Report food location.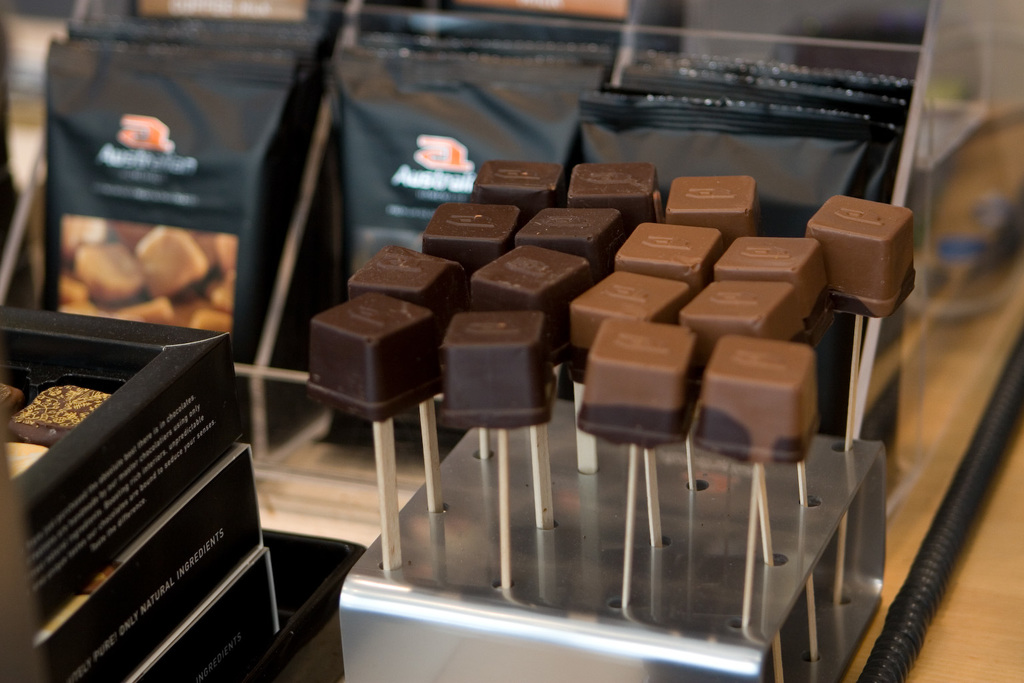
Report: {"left": 567, "top": 160, "right": 661, "bottom": 236}.
